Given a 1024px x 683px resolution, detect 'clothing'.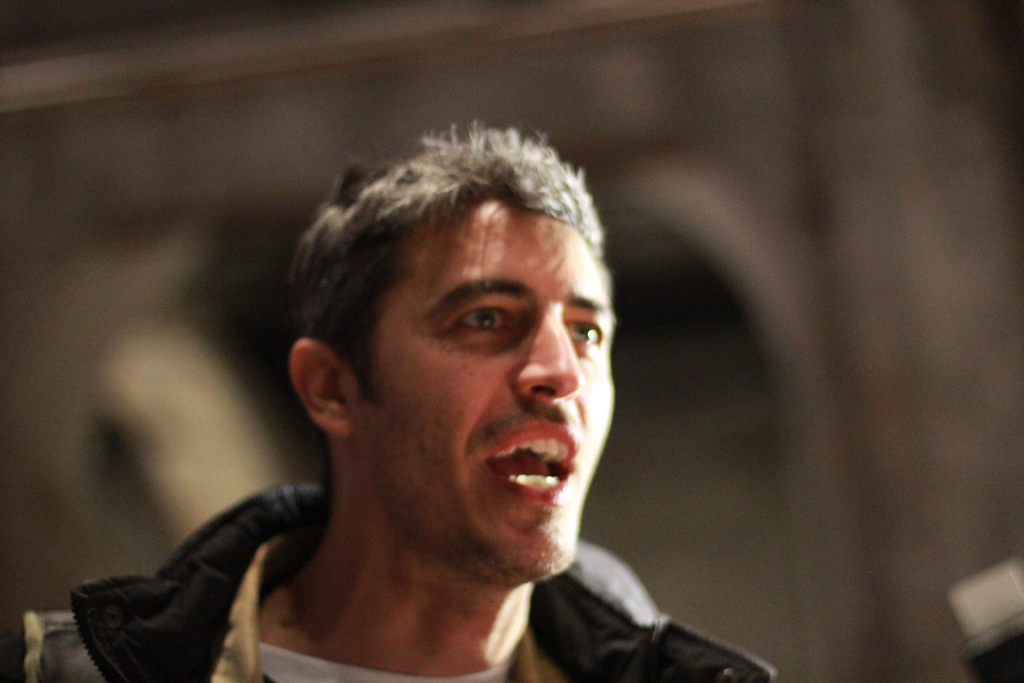
pyautogui.locateOnScreen(14, 473, 778, 682).
